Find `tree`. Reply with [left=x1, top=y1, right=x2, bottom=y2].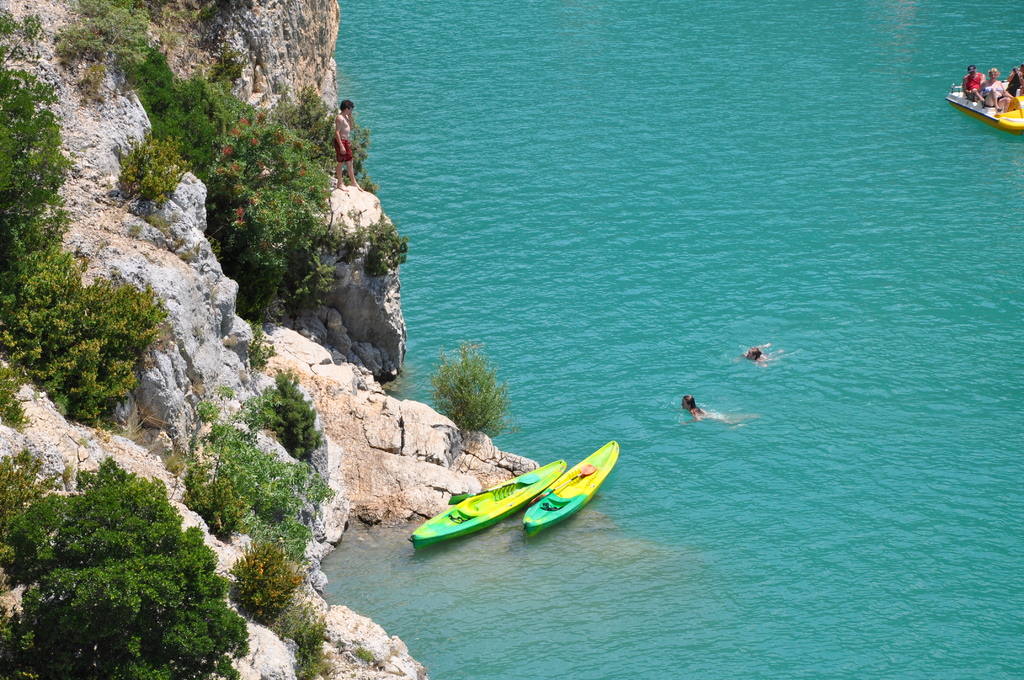
[left=202, top=100, right=334, bottom=316].
